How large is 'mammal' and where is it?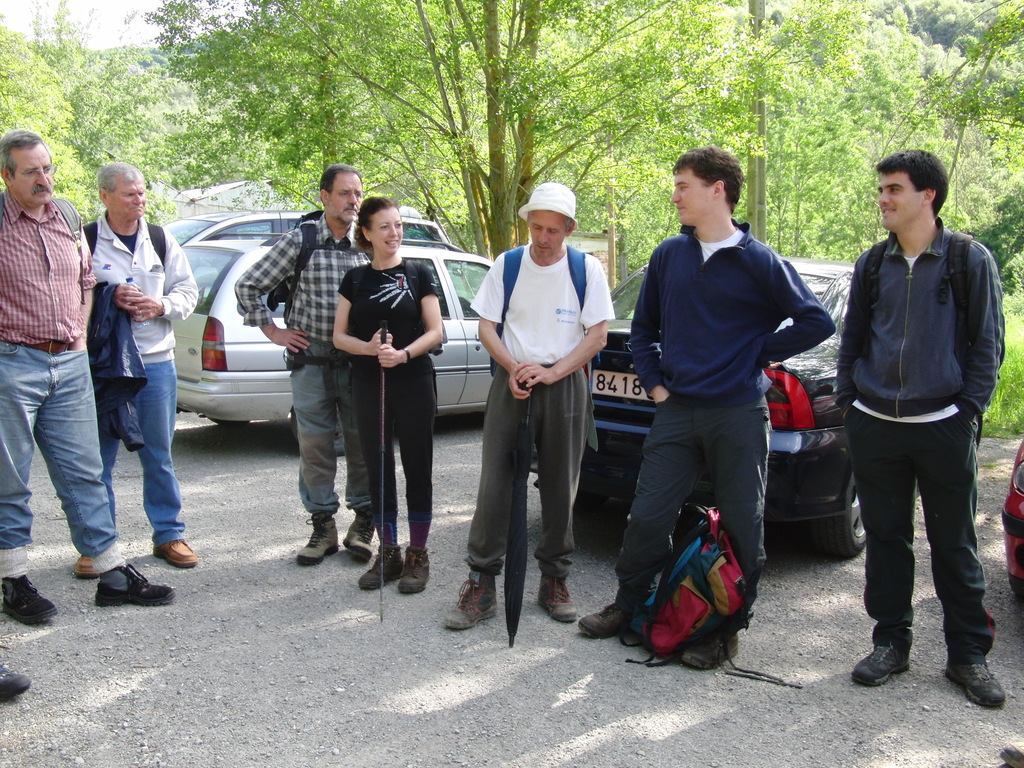
Bounding box: [442, 180, 614, 632].
